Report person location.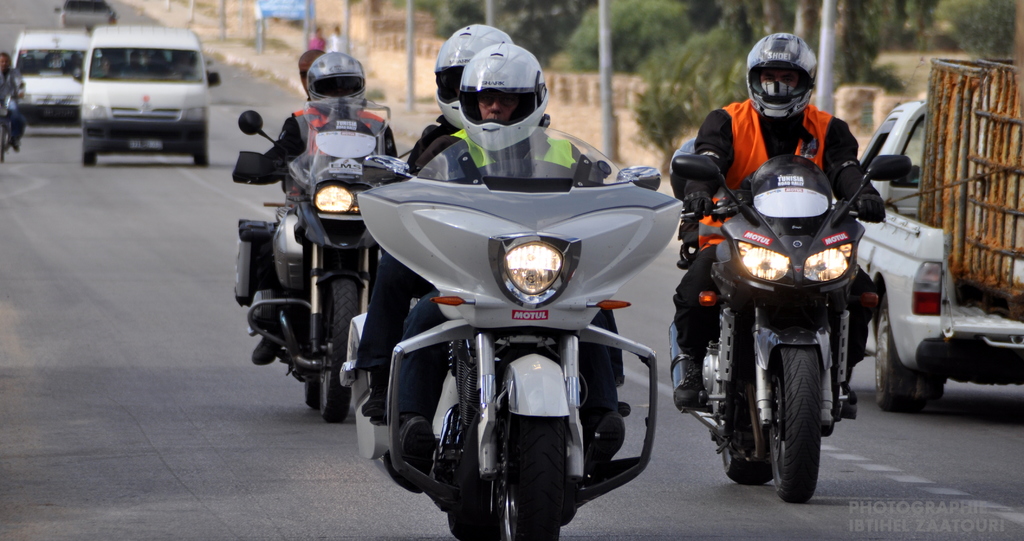
Report: [x1=385, y1=41, x2=635, y2=478].
